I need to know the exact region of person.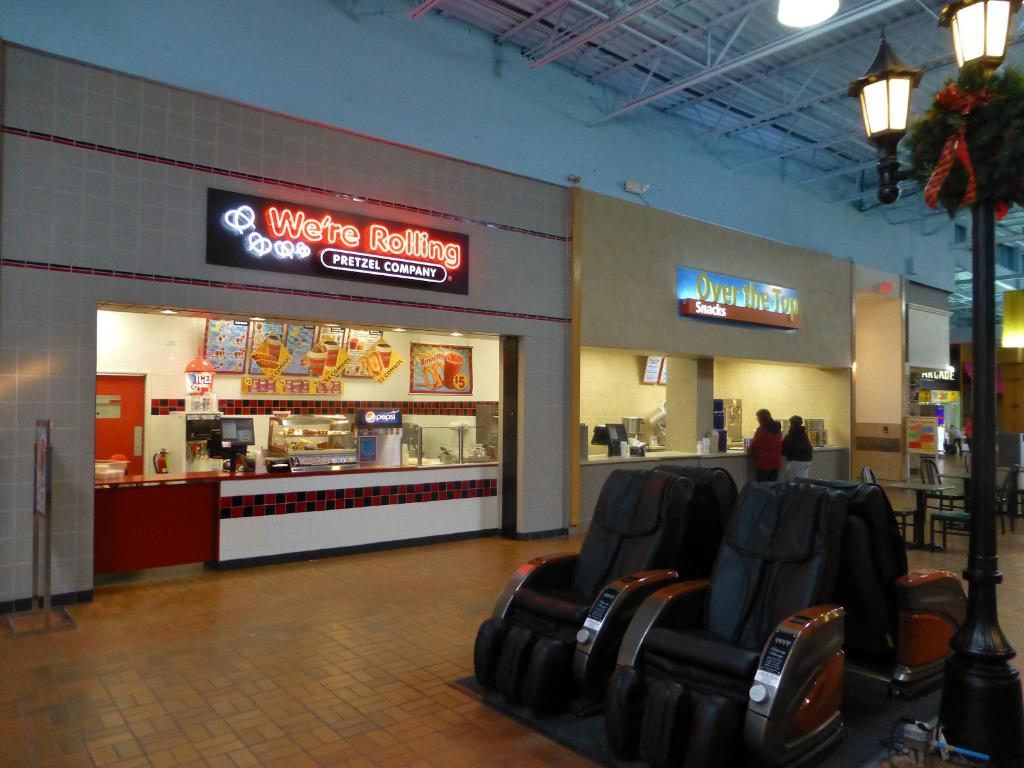
Region: BBox(943, 420, 965, 456).
